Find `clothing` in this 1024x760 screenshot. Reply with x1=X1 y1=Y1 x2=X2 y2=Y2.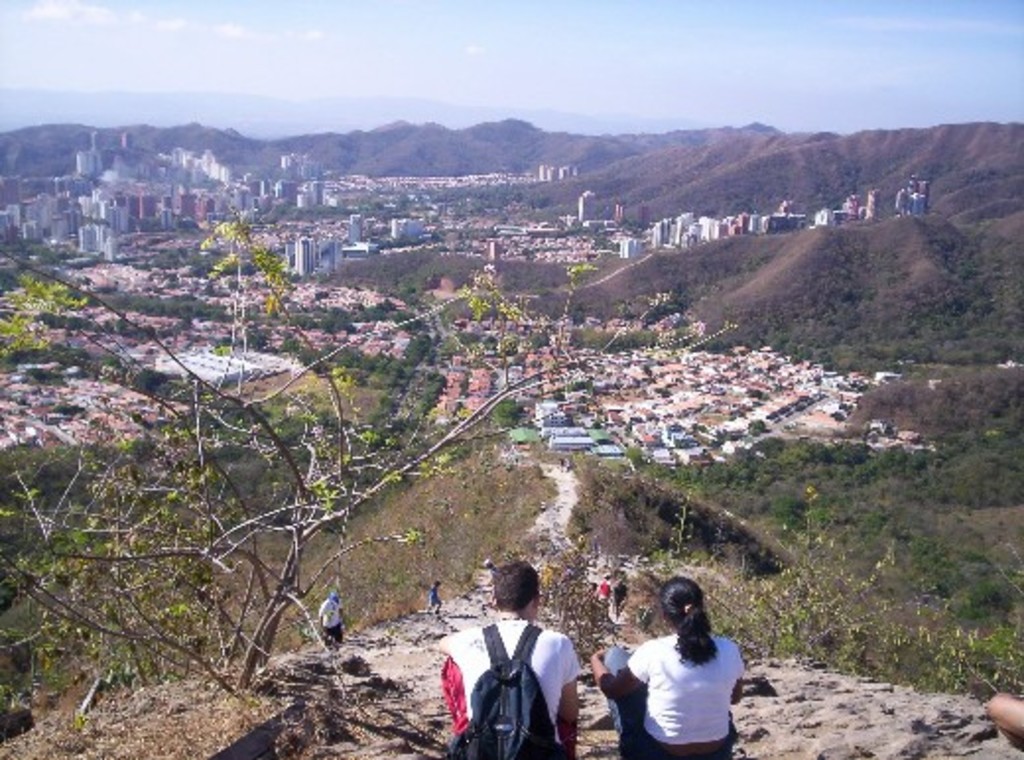
x1=437 y1=620 x2=579 y2=758.
